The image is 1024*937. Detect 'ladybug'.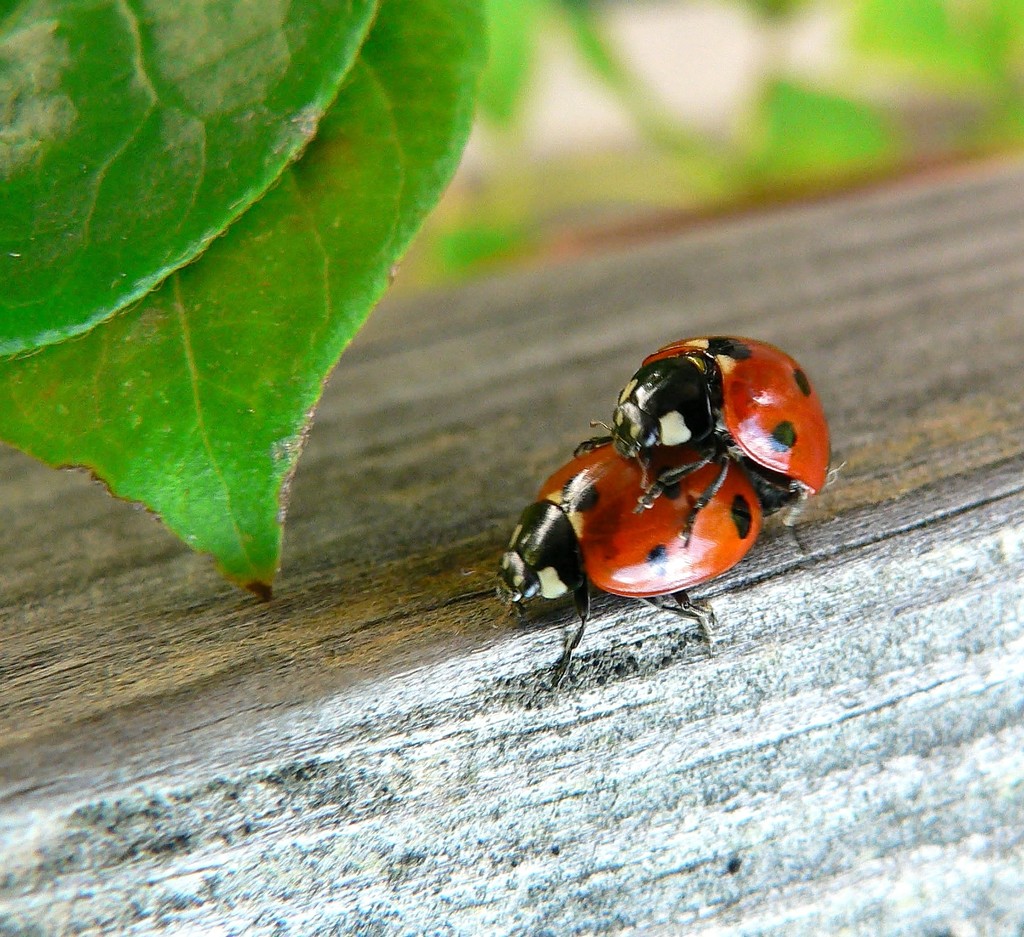
Detection: detection(575, 332, 835, 564).
